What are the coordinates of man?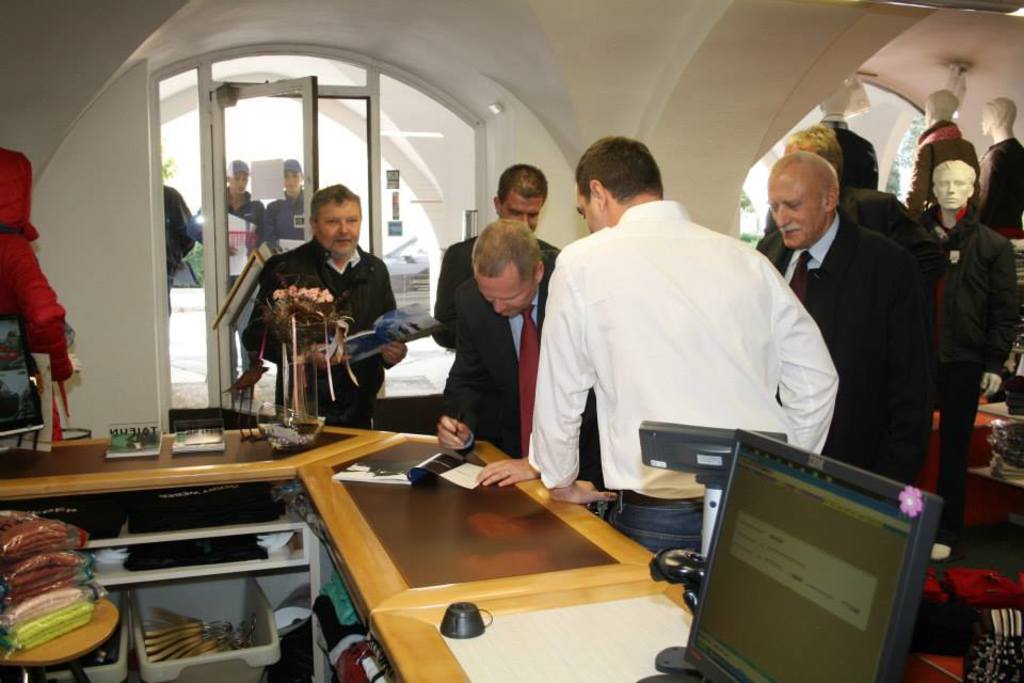
l=522, t=134, r=837, b=531.
